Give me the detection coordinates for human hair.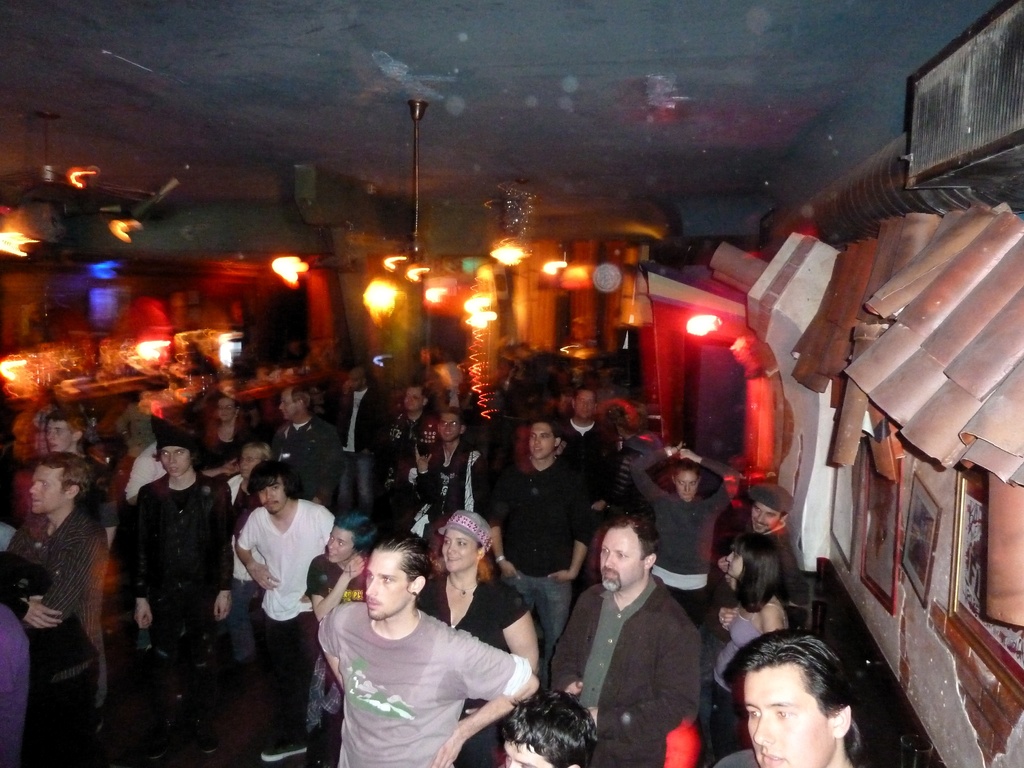
region(717, 638, 858, 767).
